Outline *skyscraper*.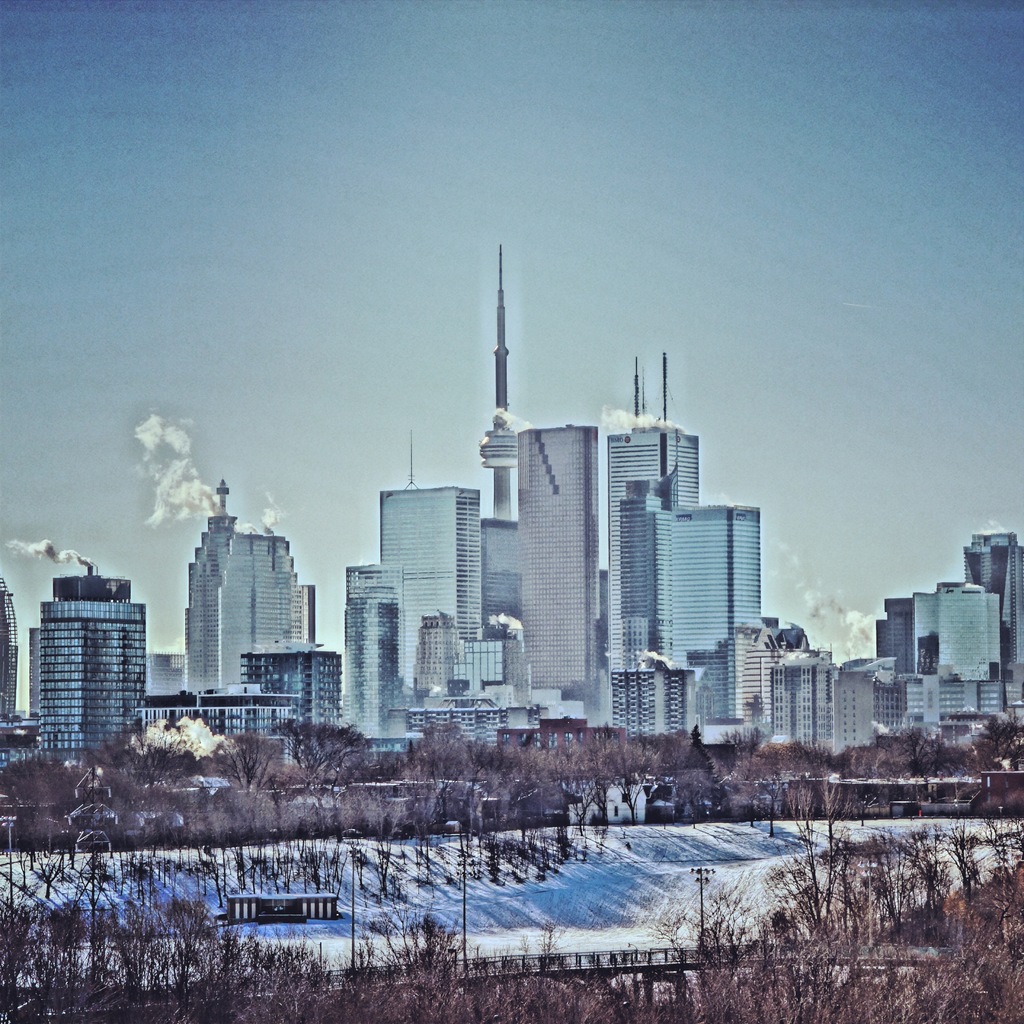
Outline: box(625, 414, 716, 729).
